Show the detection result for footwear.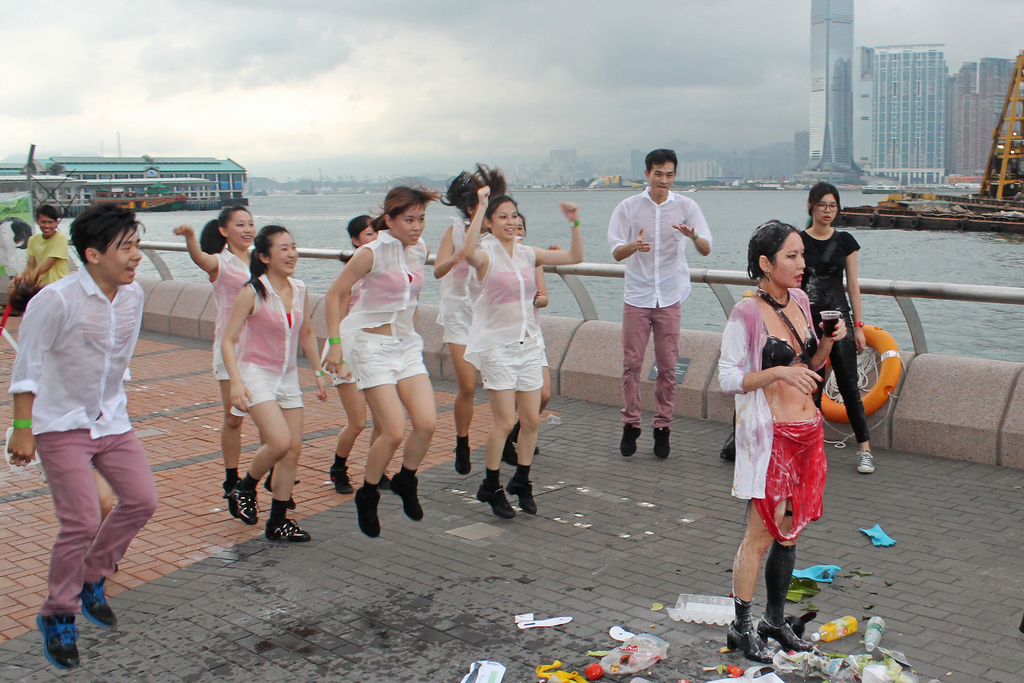
[x1=468, y1=472, x2=518, y2=522].
